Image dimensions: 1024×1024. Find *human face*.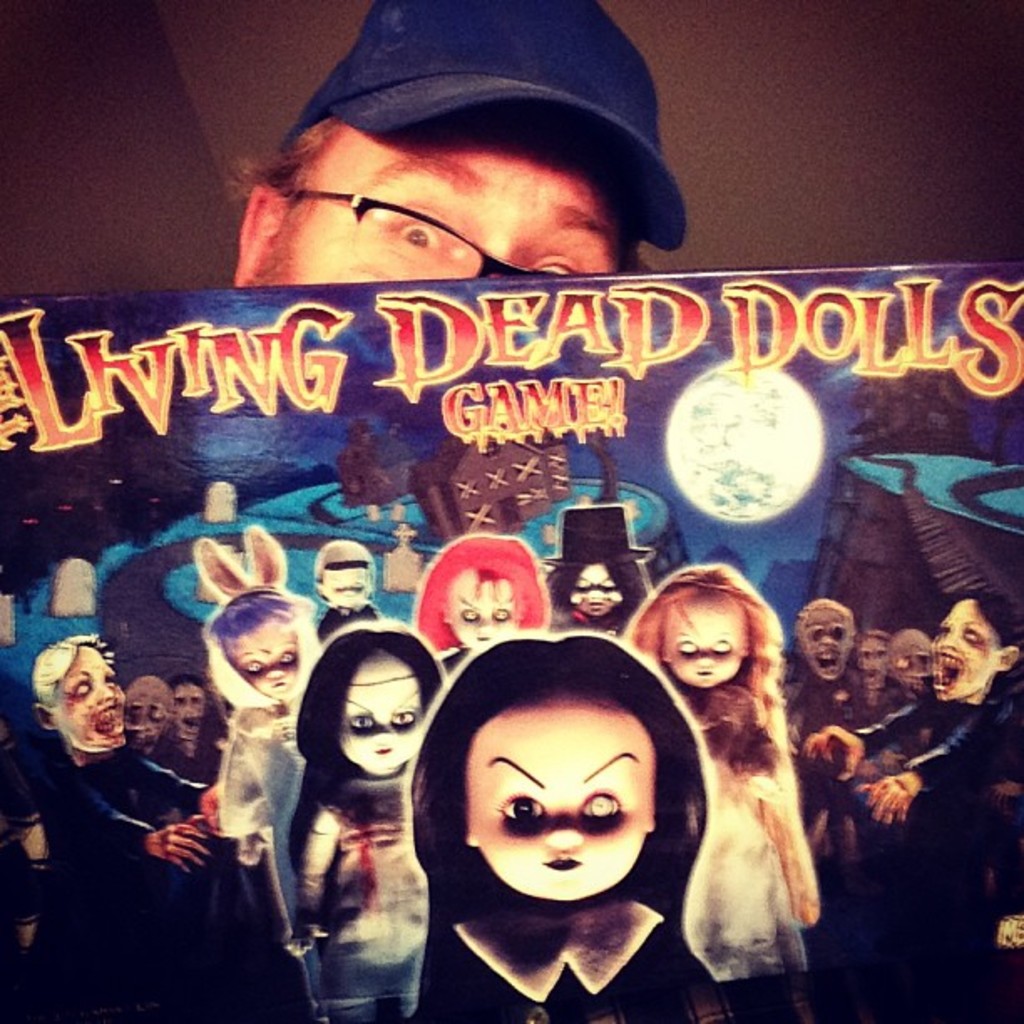
[x1=55, y1=649, x2=124, y2=748].
